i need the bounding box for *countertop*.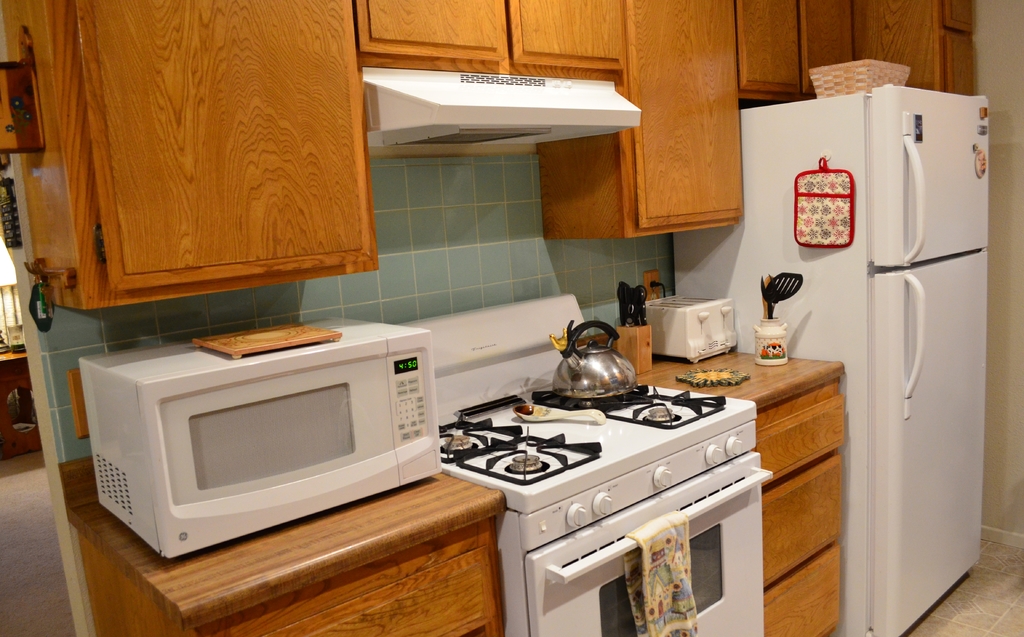
Here it is: x1=68 y1=348 x2=847 y2=629.
